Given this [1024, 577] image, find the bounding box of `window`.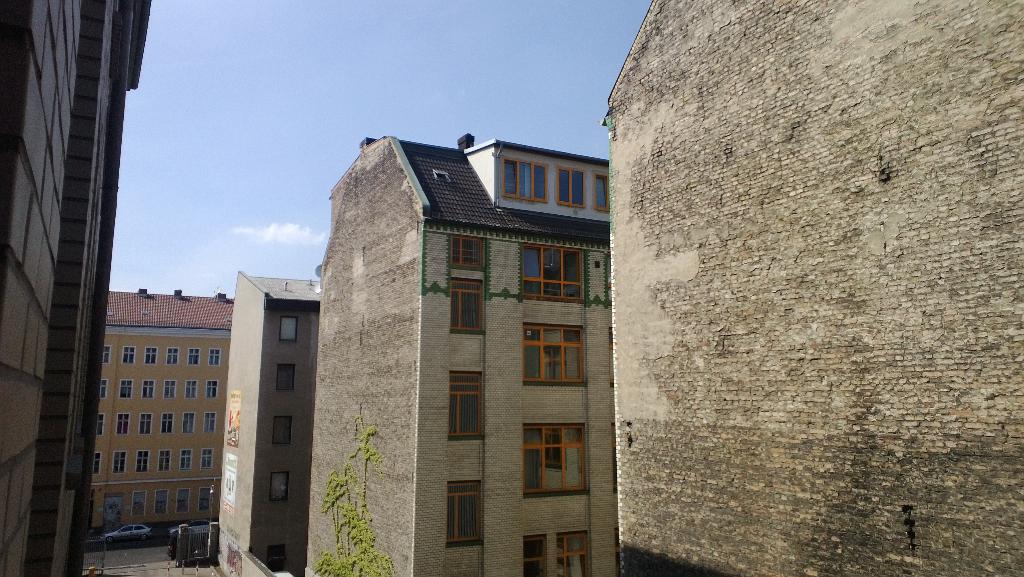
box(554, 167, 587, 210).
